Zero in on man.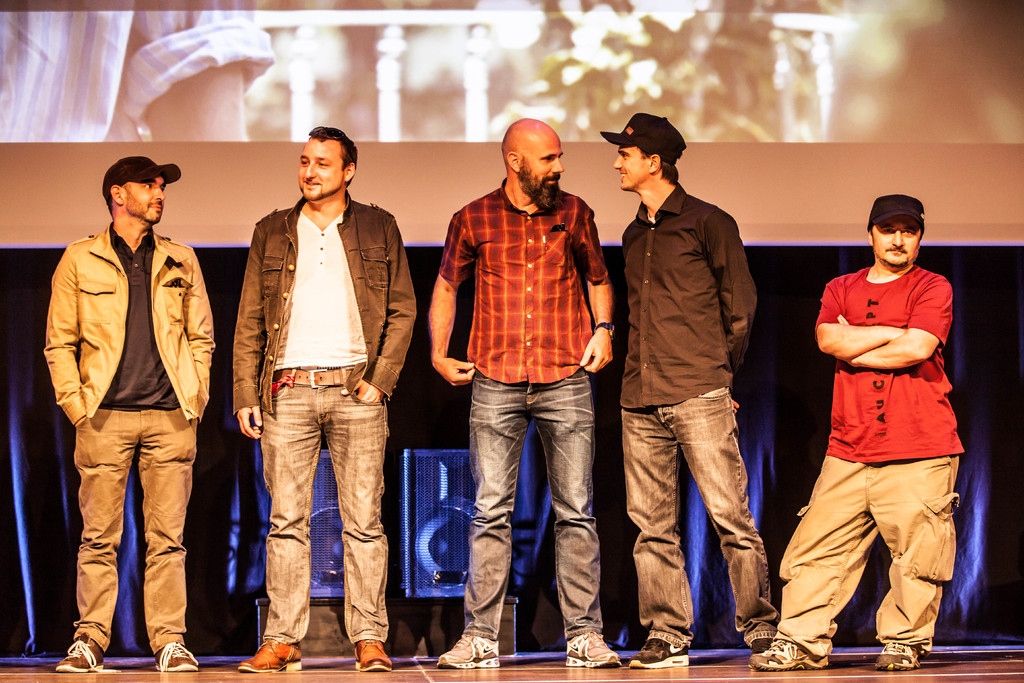
Zeroed in: [x1=427, y1=117, x2=625, y2=670].
